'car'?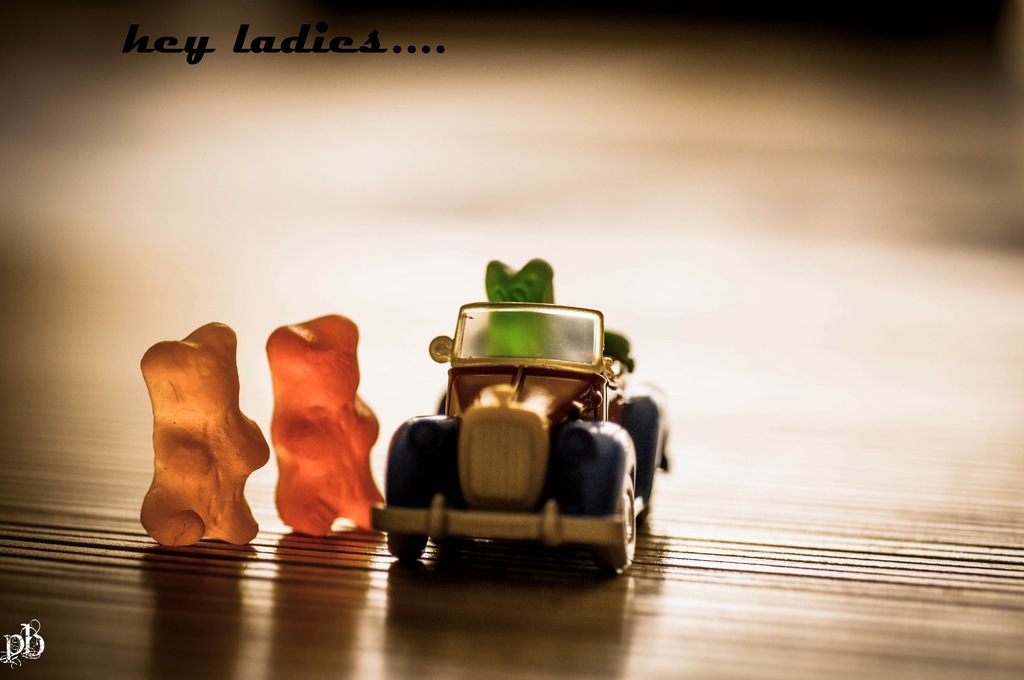
detection(366, 300, 670, 576)
